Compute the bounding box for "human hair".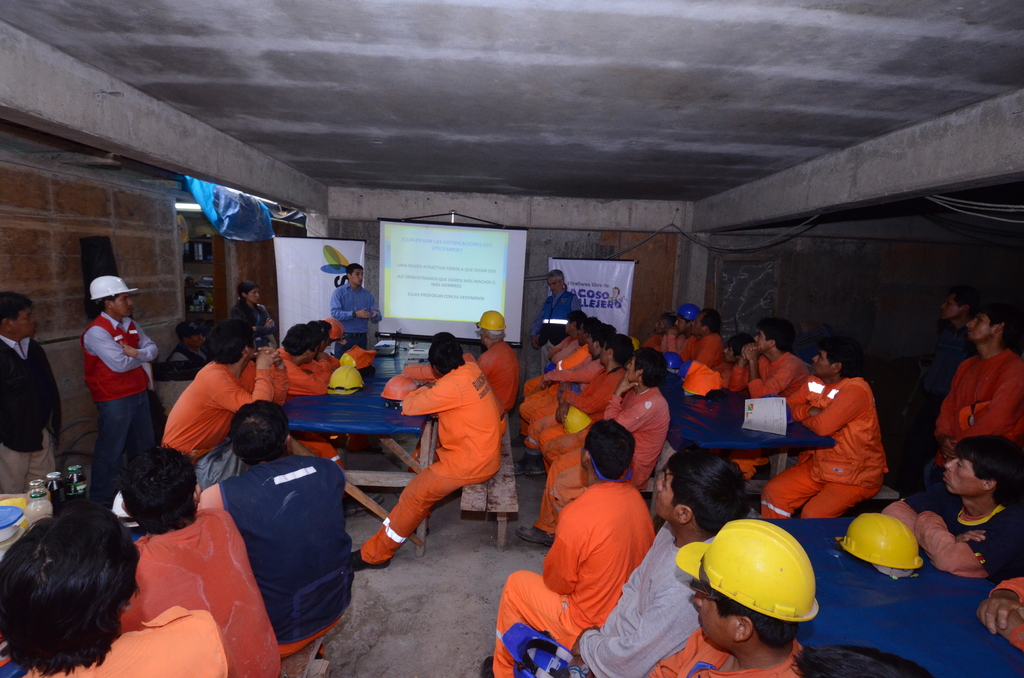
bbox(955, 436, 1023, 502).
